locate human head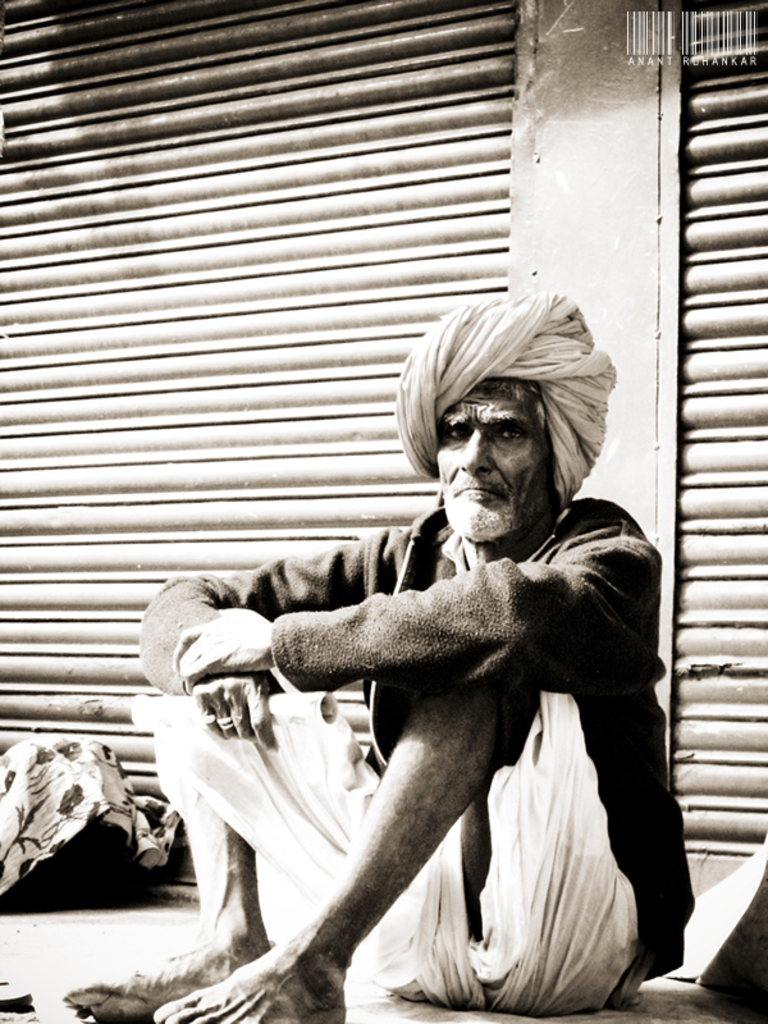
box=[435, 297, 572, 536]
